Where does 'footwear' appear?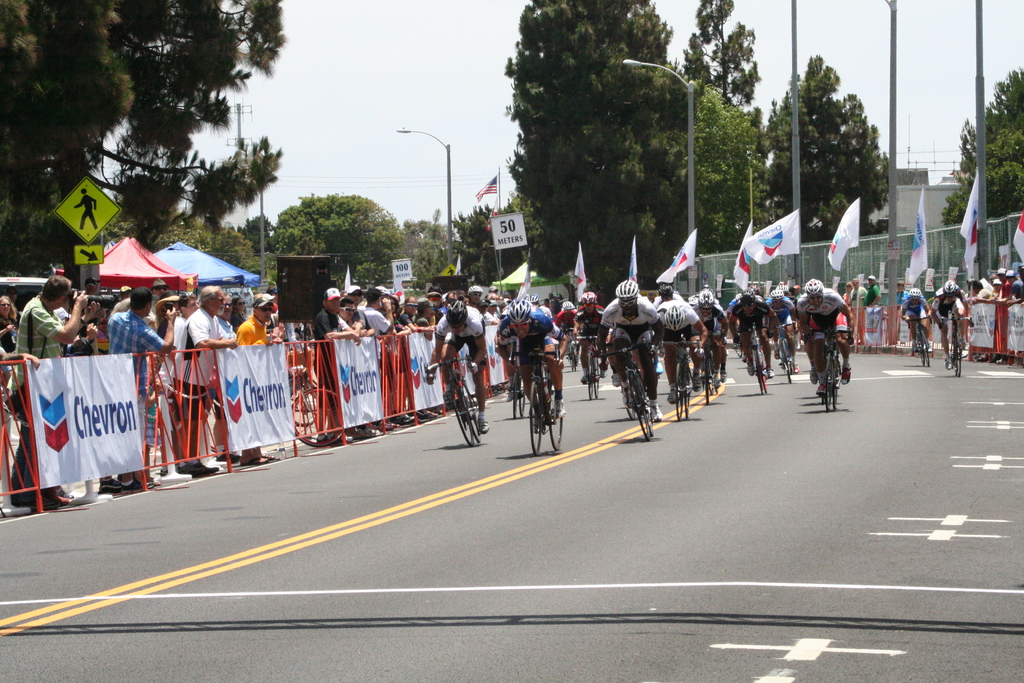
Appears at select_region(653, 400, 664, 420).
